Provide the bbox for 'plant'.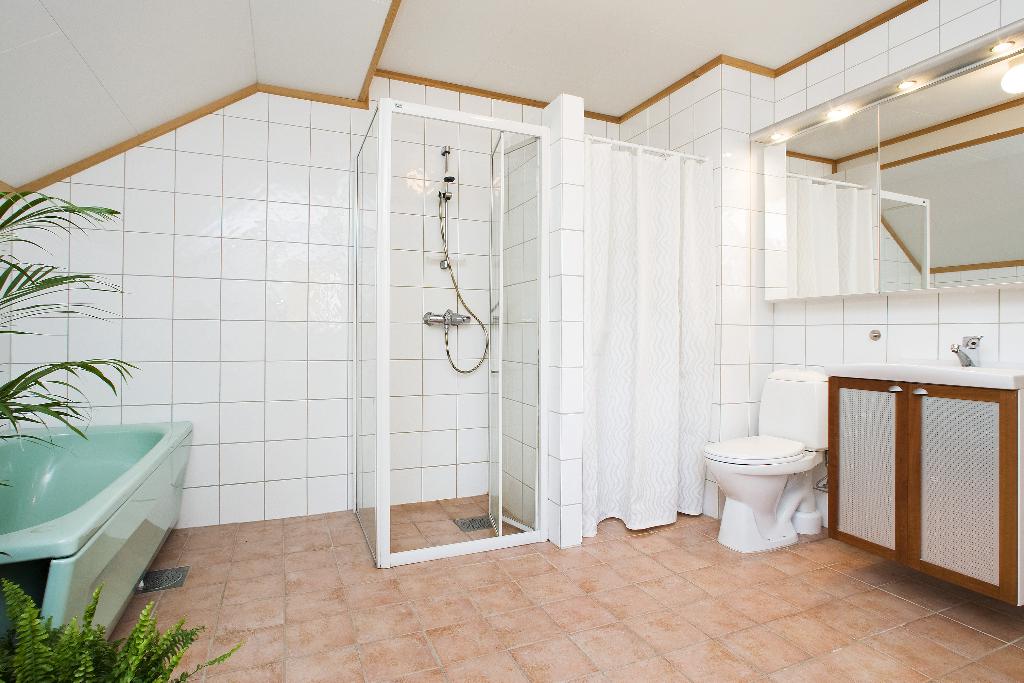
4/573/255/682.
